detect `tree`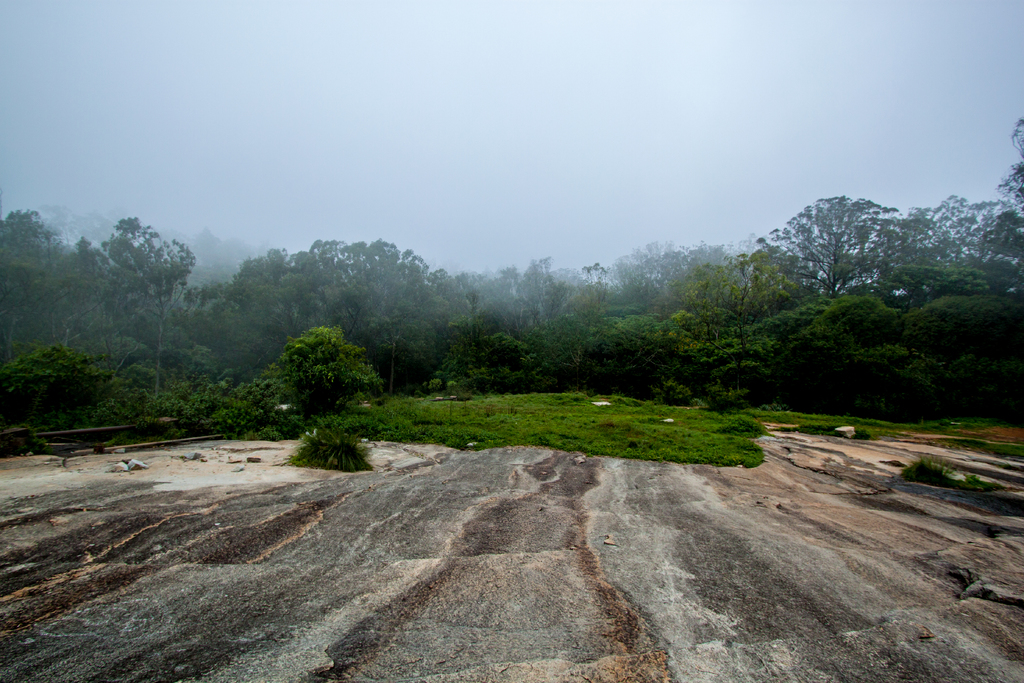
x1=766 y1=191 x2=904 y2=300
